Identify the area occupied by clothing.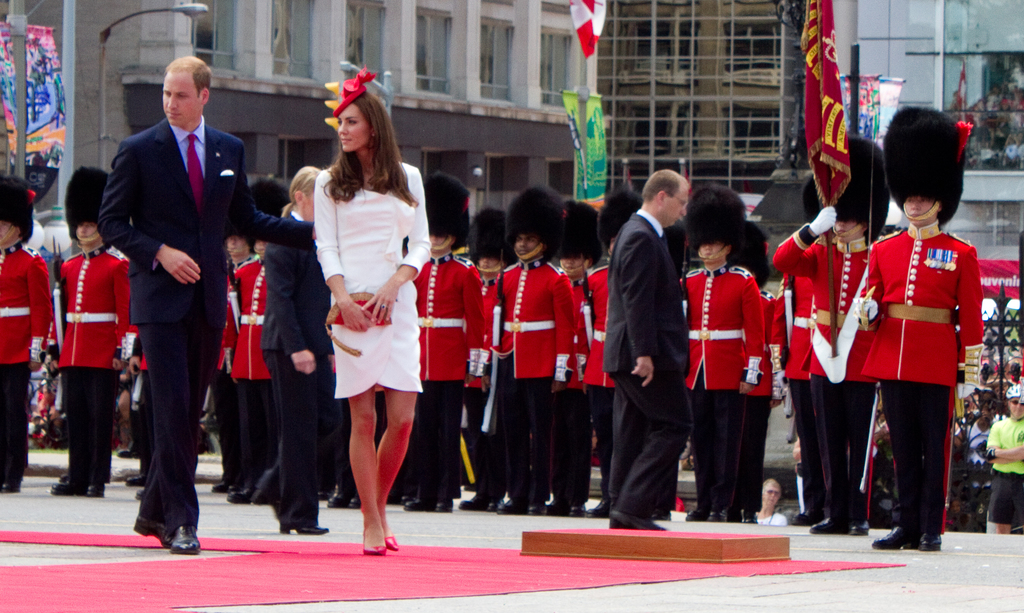
Area: [x1=756, y1=222, x2=878, y2=538].
